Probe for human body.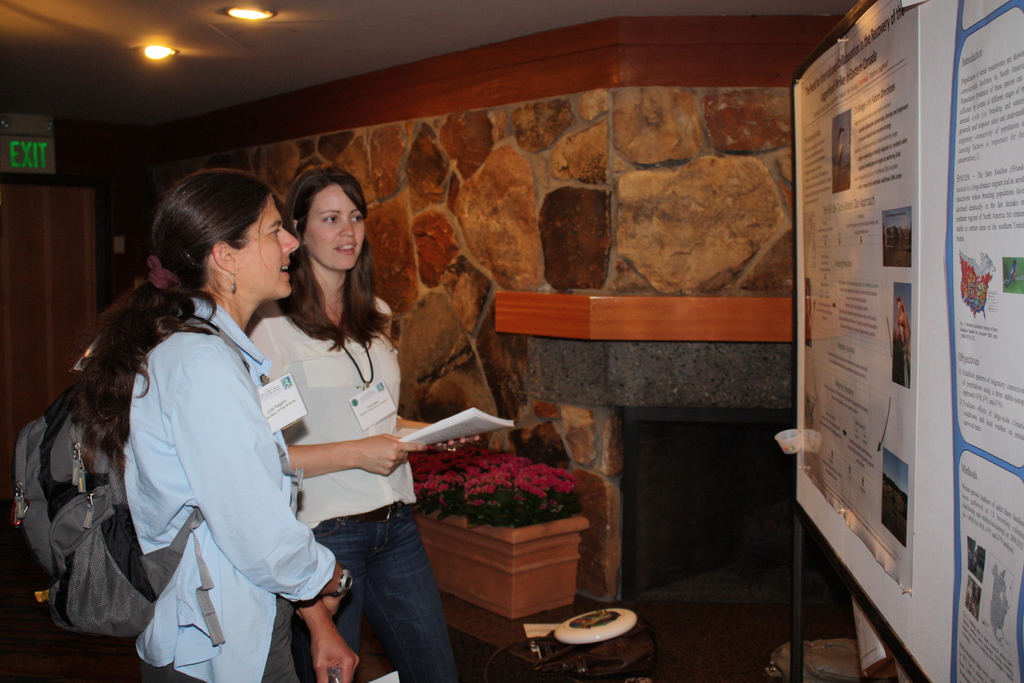
Probe result: [x1=236, y1=278, x2=483, y2=682].
